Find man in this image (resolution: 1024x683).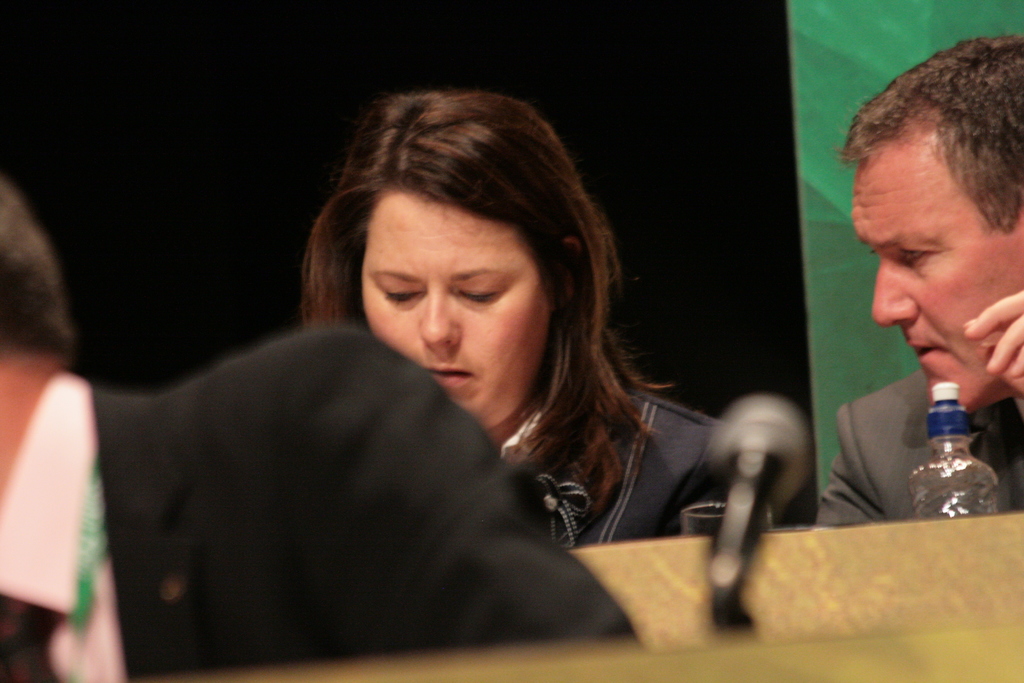
region(0, 184, 652, 682).
